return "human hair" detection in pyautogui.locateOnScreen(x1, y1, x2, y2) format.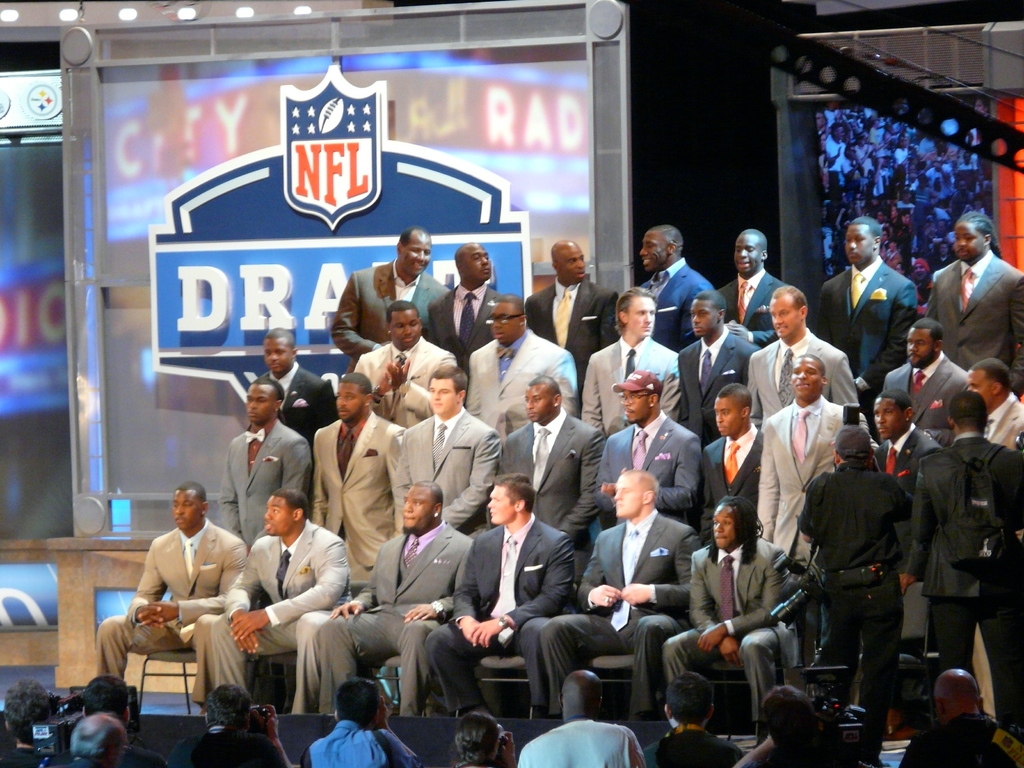
pyautogui.locateOnScreen(913, 315, 940, 341).
